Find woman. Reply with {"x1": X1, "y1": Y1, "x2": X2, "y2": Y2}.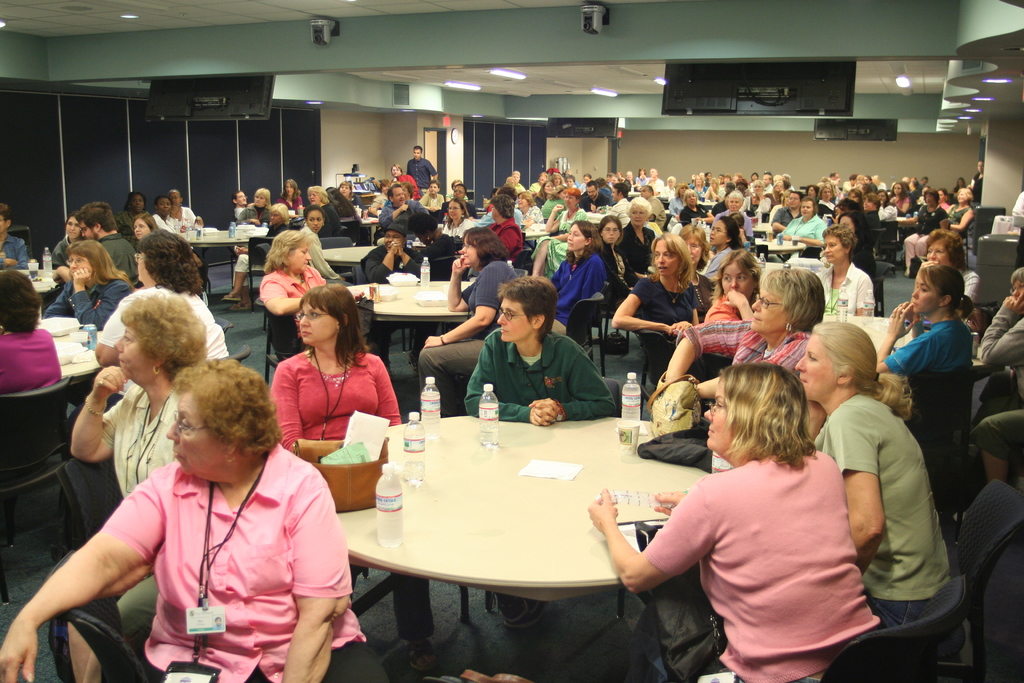
{"x1": 595, "y1": 215, "x2": 652, "y2": 305}.
